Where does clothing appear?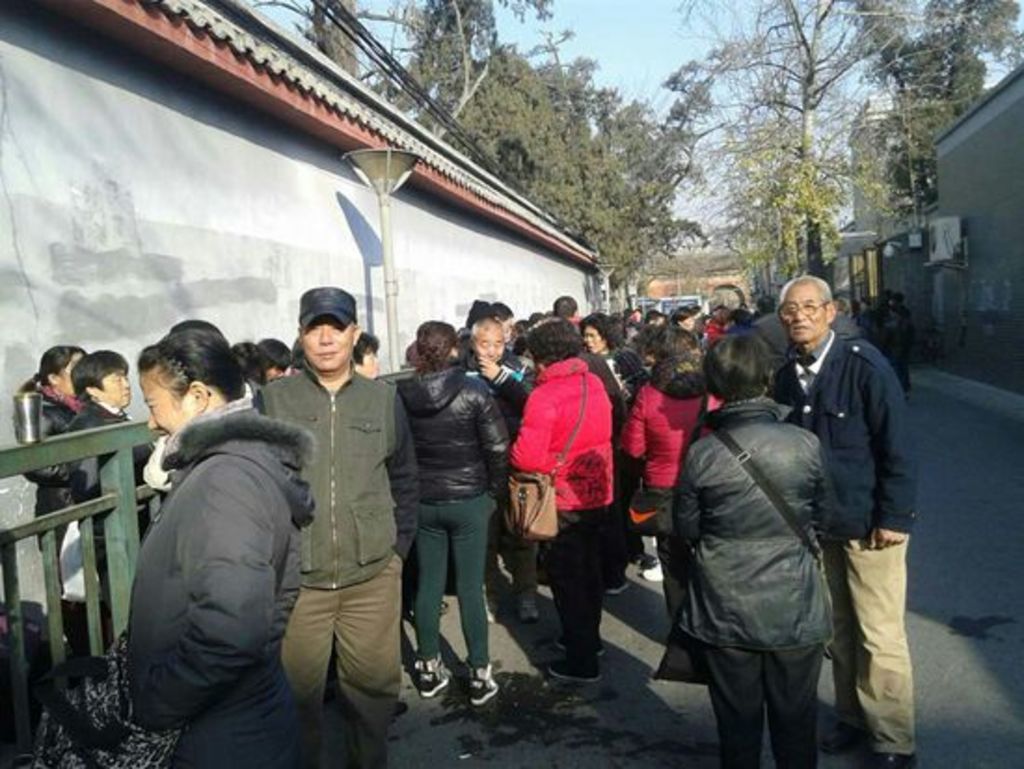
Appears at detection(827, 534, 920, 765).
